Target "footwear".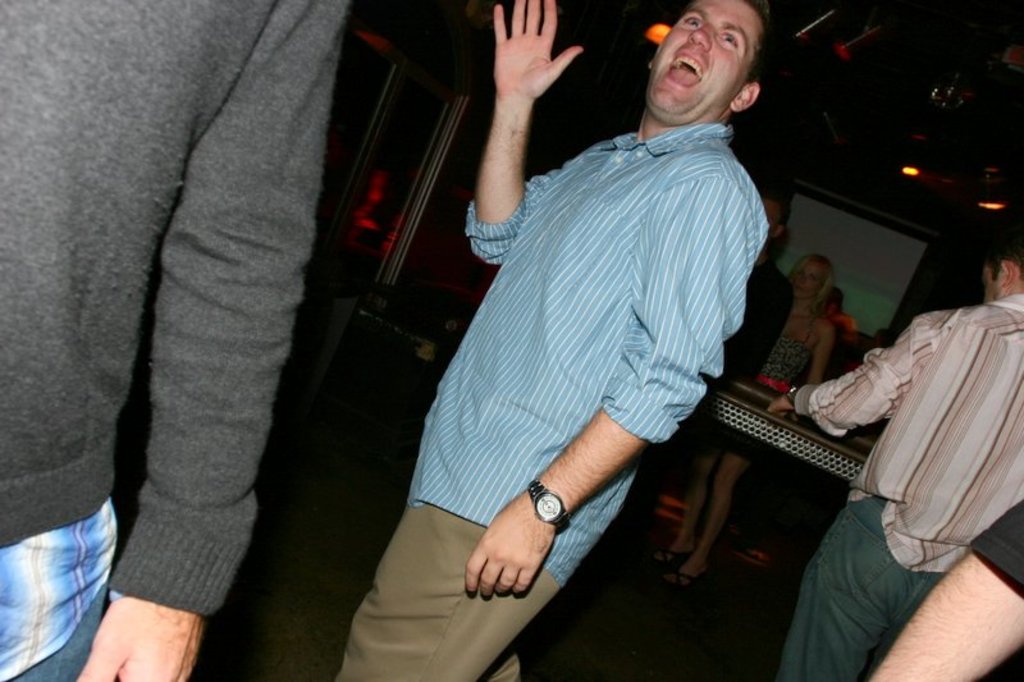
Target region: select_region(653, 546, 689, 566).
